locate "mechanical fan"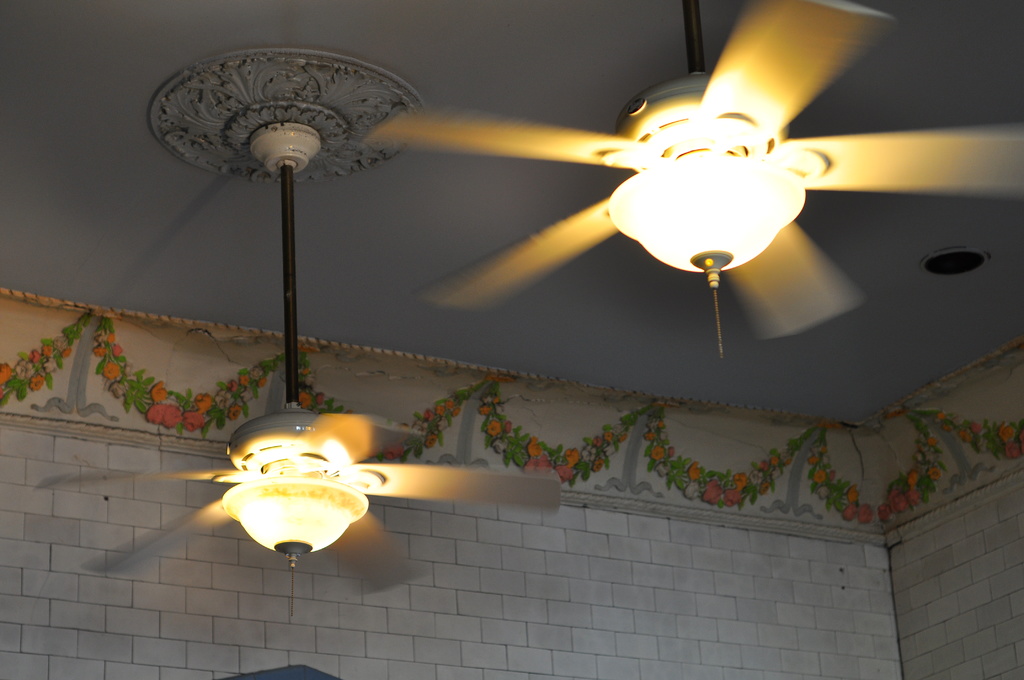
[x1=358, y1=0, x2=1023, y2=355]
